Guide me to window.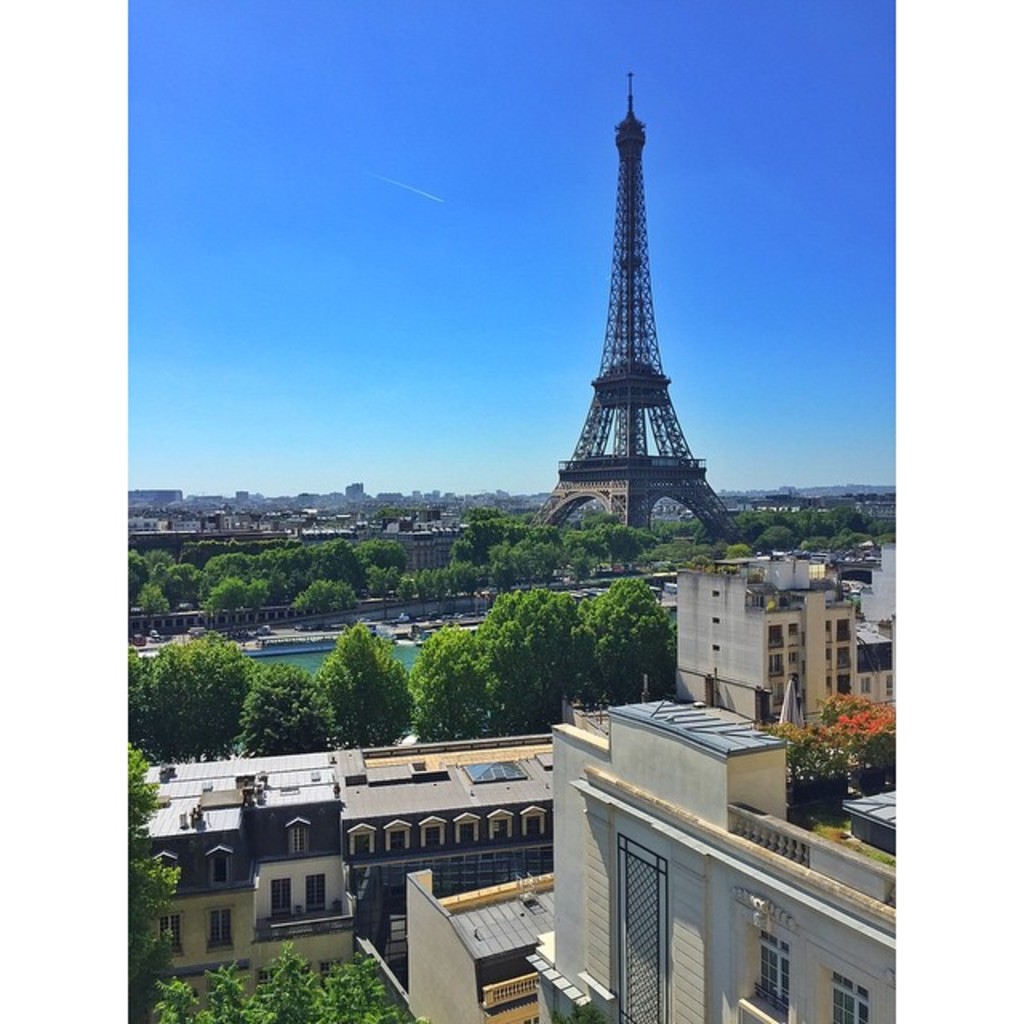
Guidance: 195:838:242:891.
